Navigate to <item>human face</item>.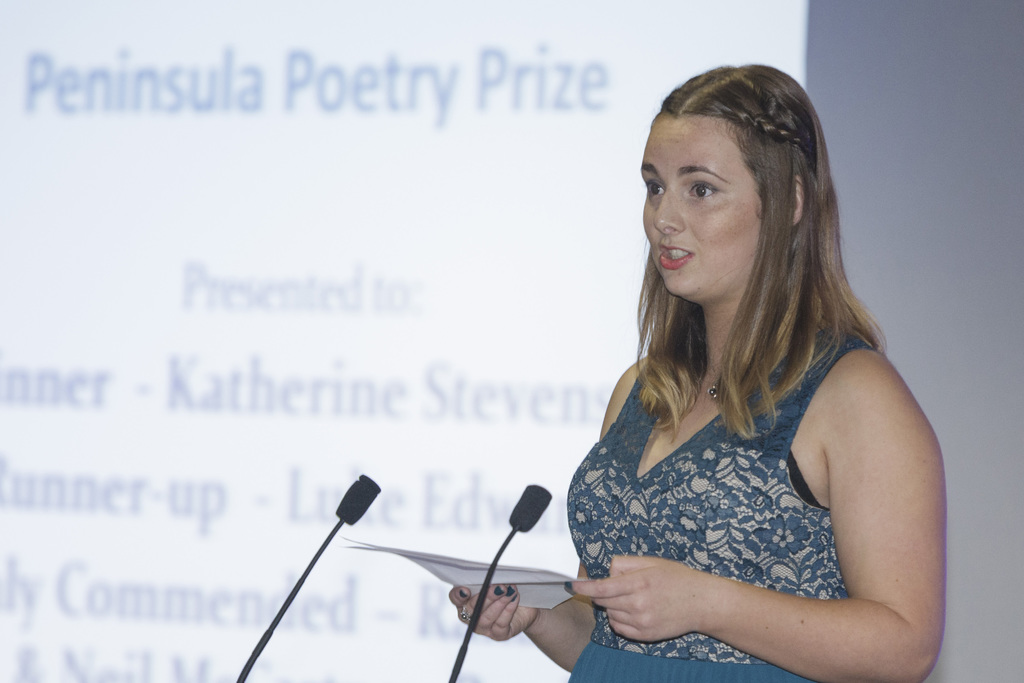
Navigation target: select_region(639, 115, 765, 295).
